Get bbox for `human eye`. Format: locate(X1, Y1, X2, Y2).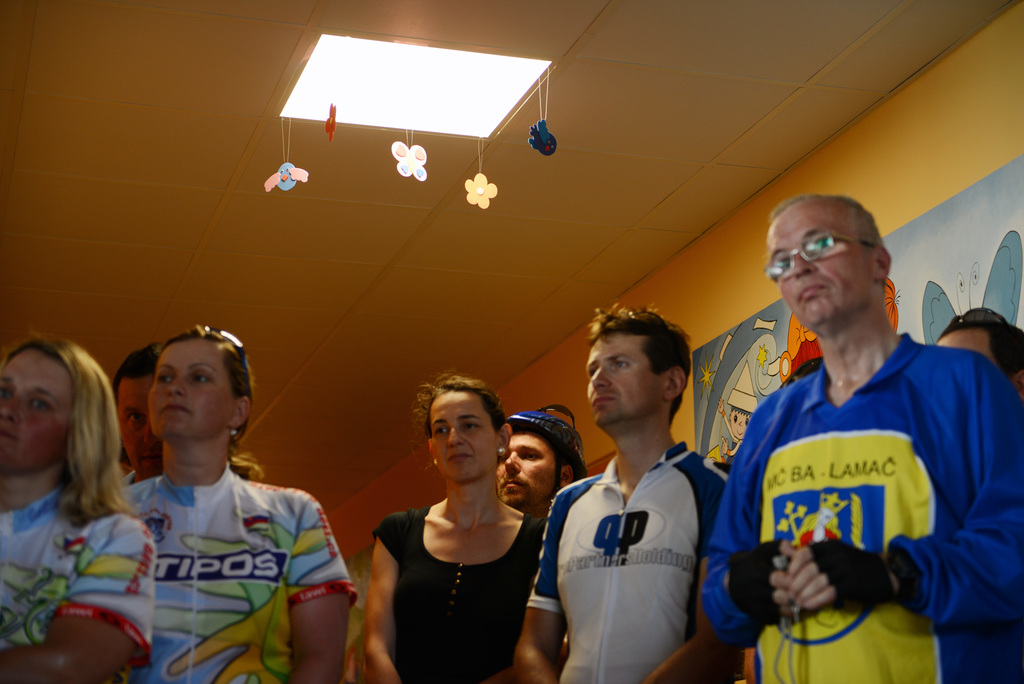
locate(766, 259, 791, 279).
